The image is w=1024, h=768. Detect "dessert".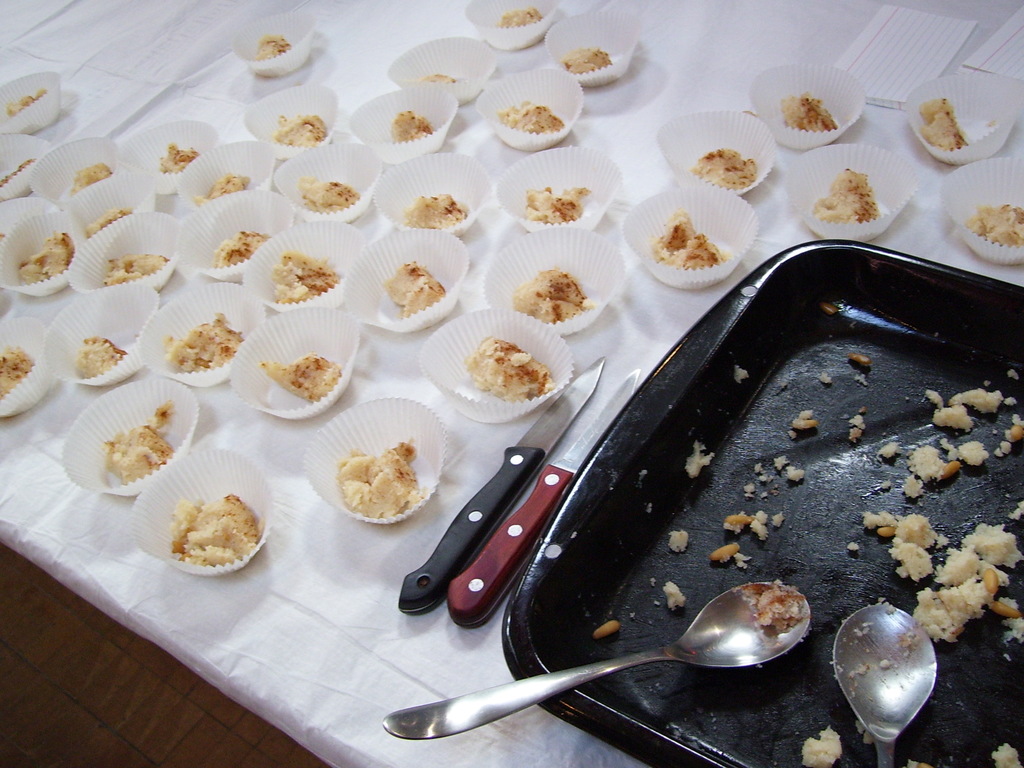
Detection: [922,93,965,150].
